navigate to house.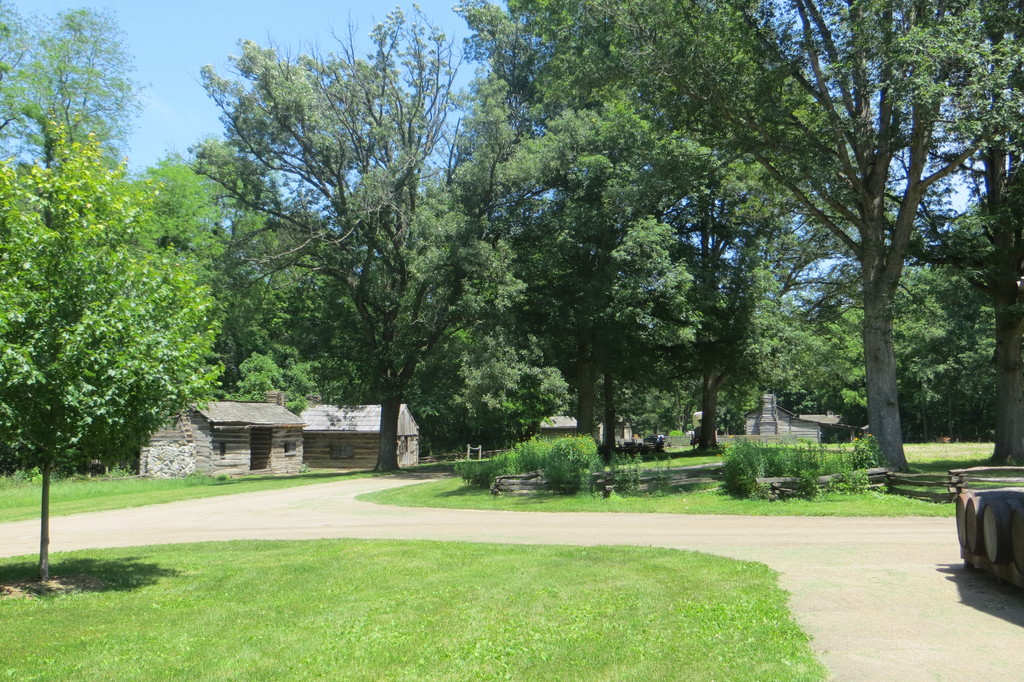
Navigation target: region(534, 413, 574, 441).
